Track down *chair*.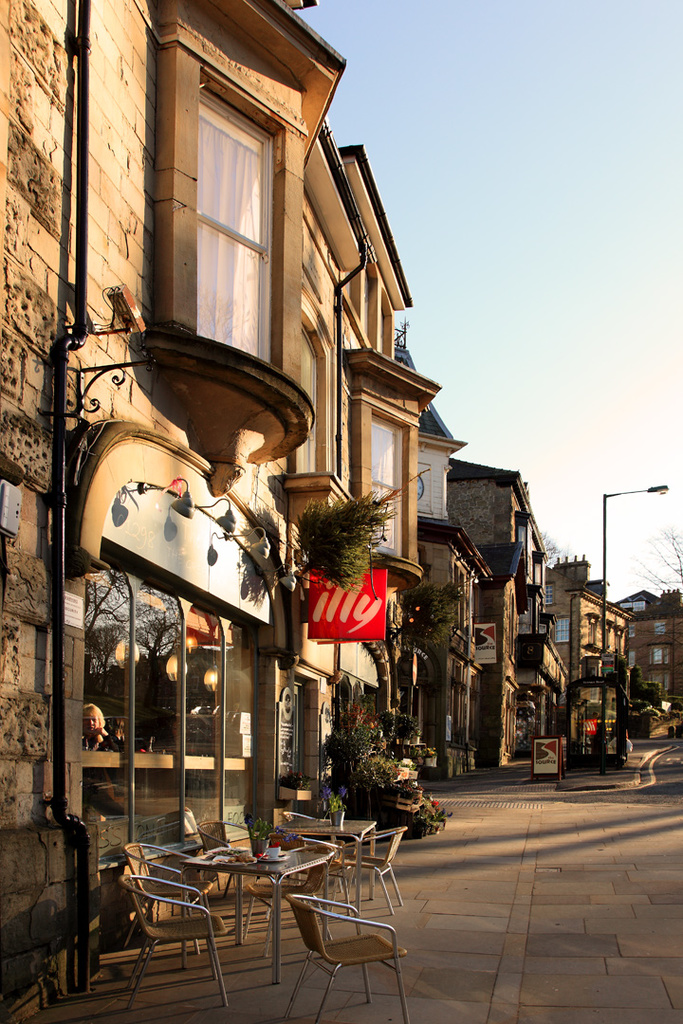
Tracked to BBox(334, 831, 401, 904).
